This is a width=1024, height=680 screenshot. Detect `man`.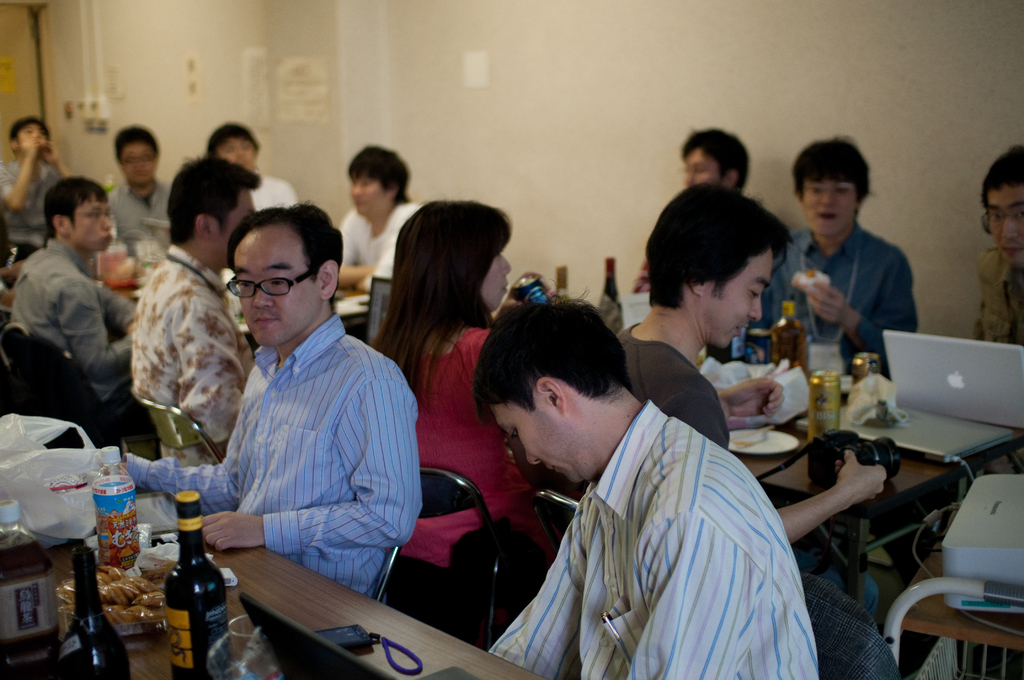
(634, 124, 750, 288).
